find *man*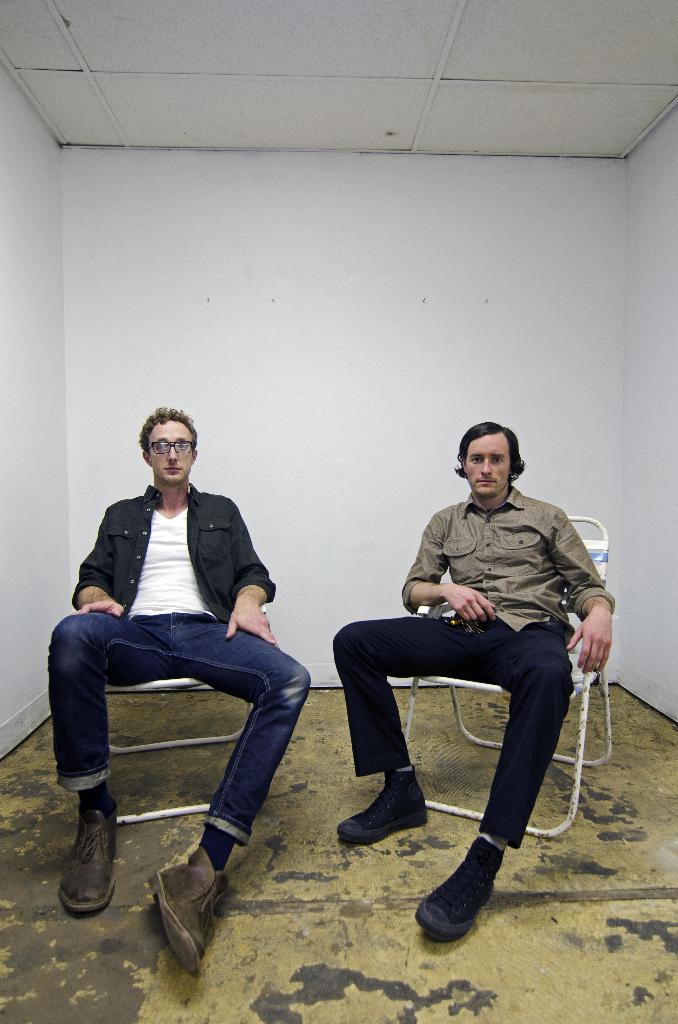
select_region(47, 406, 312, 975)
